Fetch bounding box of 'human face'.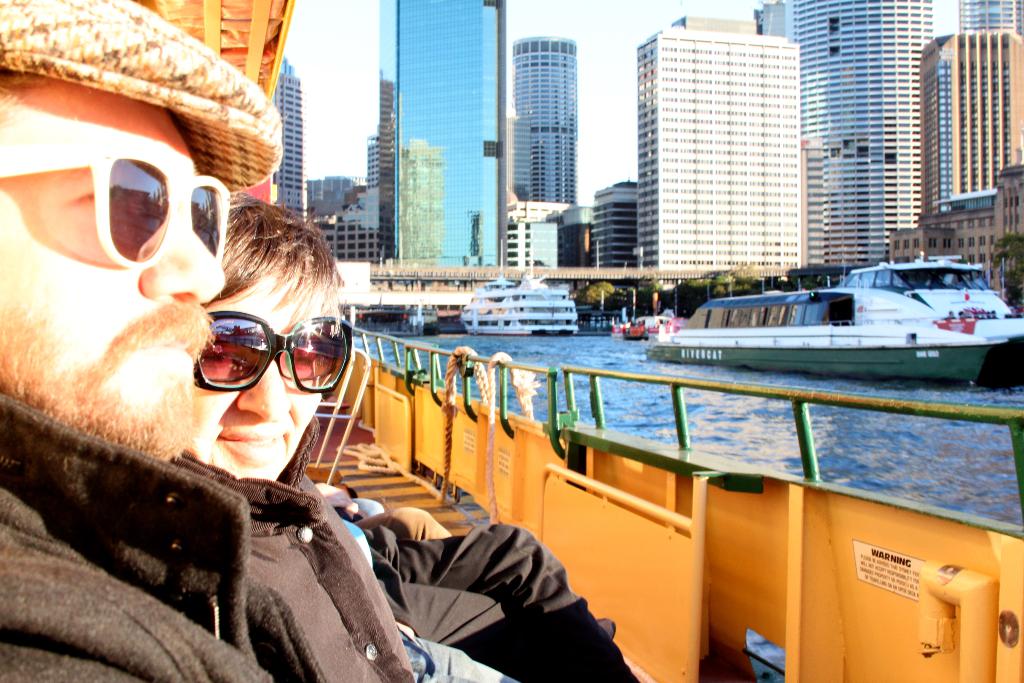
Bbox: Rect(0, 103, 229, 453).
